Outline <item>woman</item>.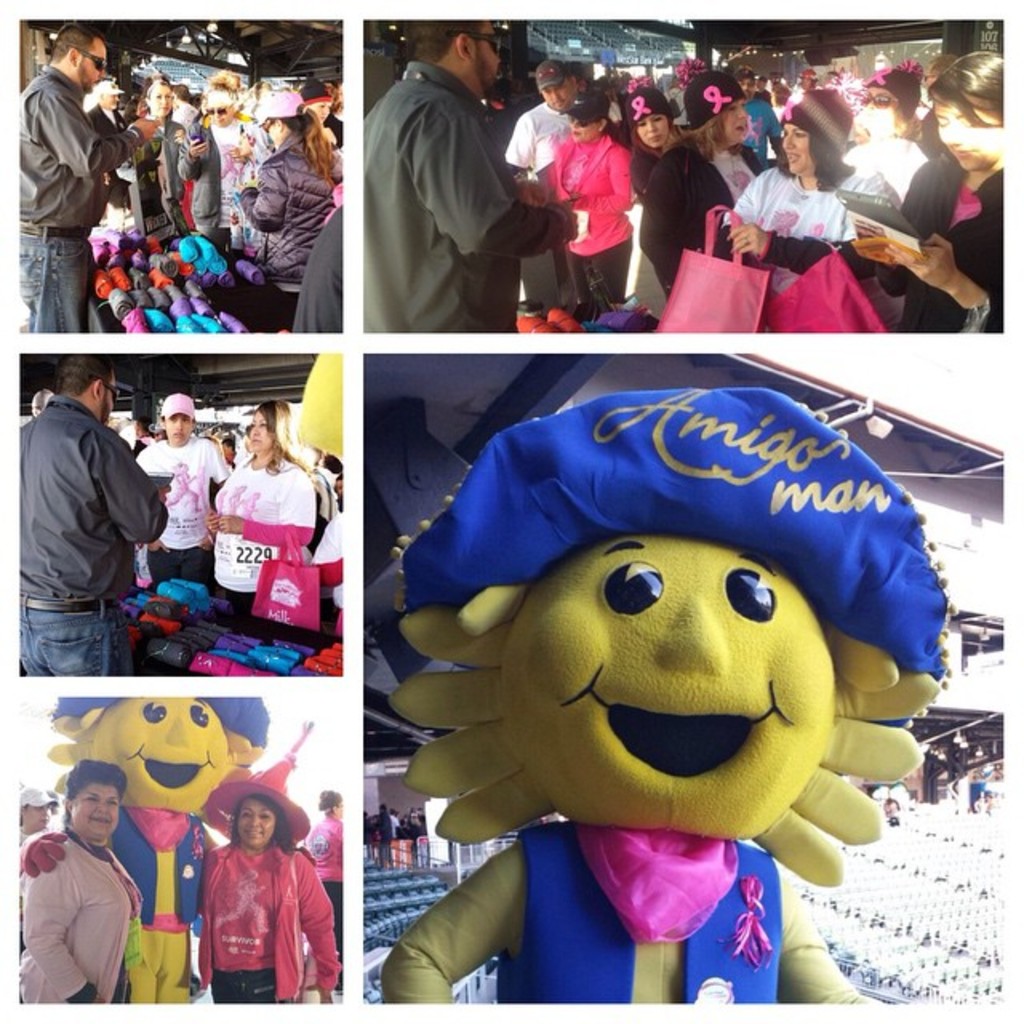
Outline: box(170, 75, 267, 262).
